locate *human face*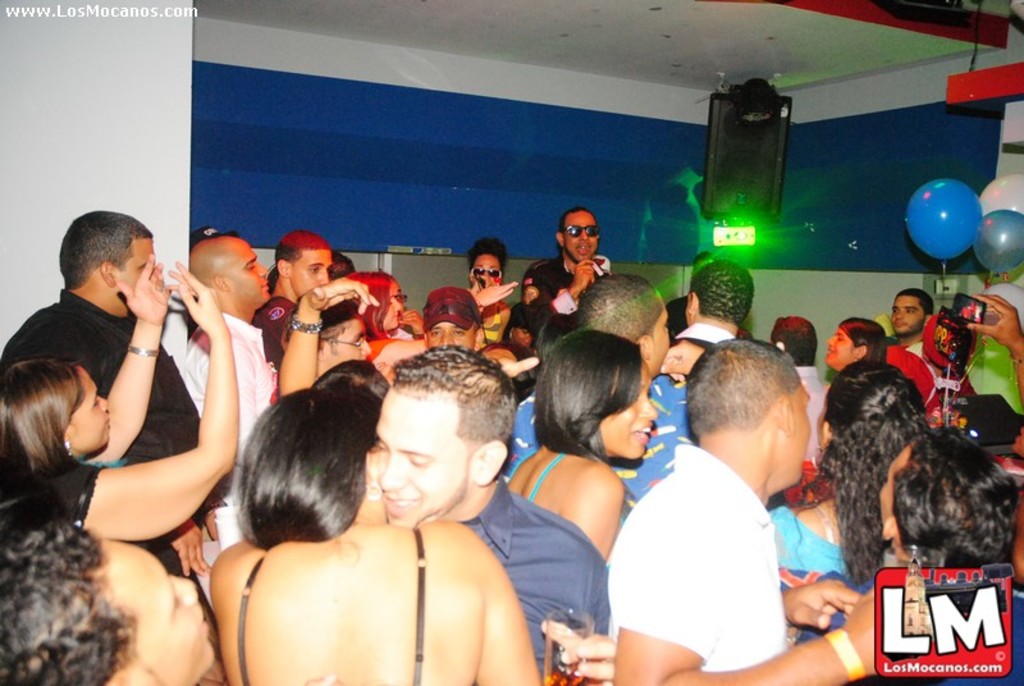
BBox(73, 372, 114, 449)
